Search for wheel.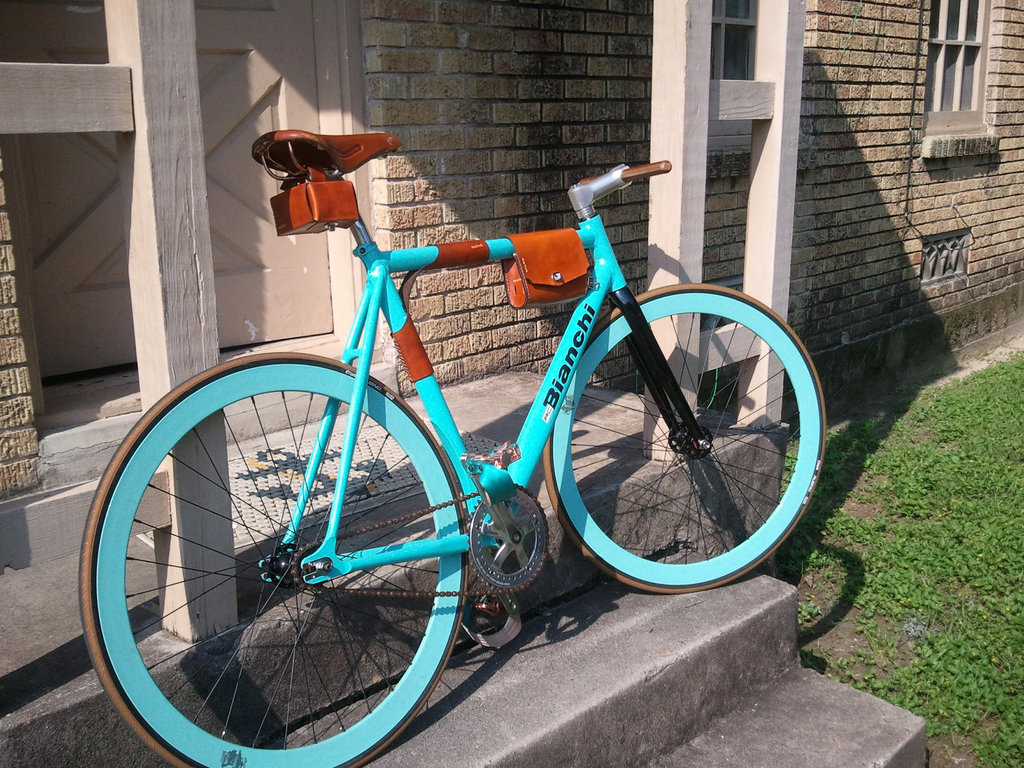
Found at left=550, top=287, right=814, bottom=593.
